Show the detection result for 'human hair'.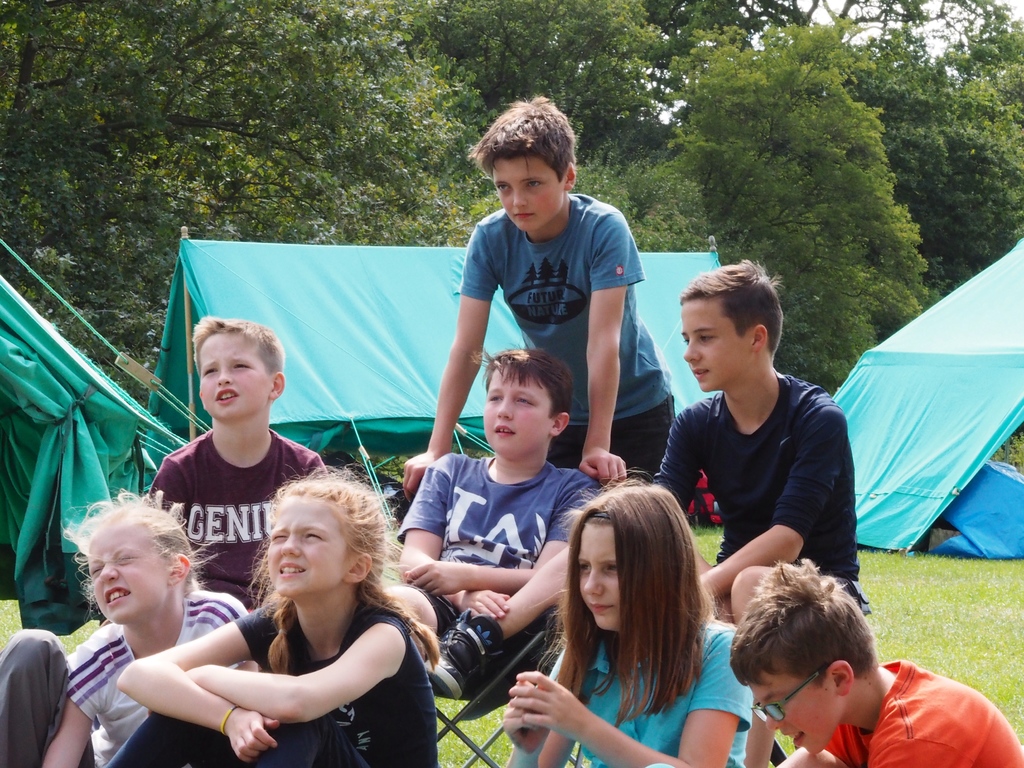
(63, 488, 219, 622).
